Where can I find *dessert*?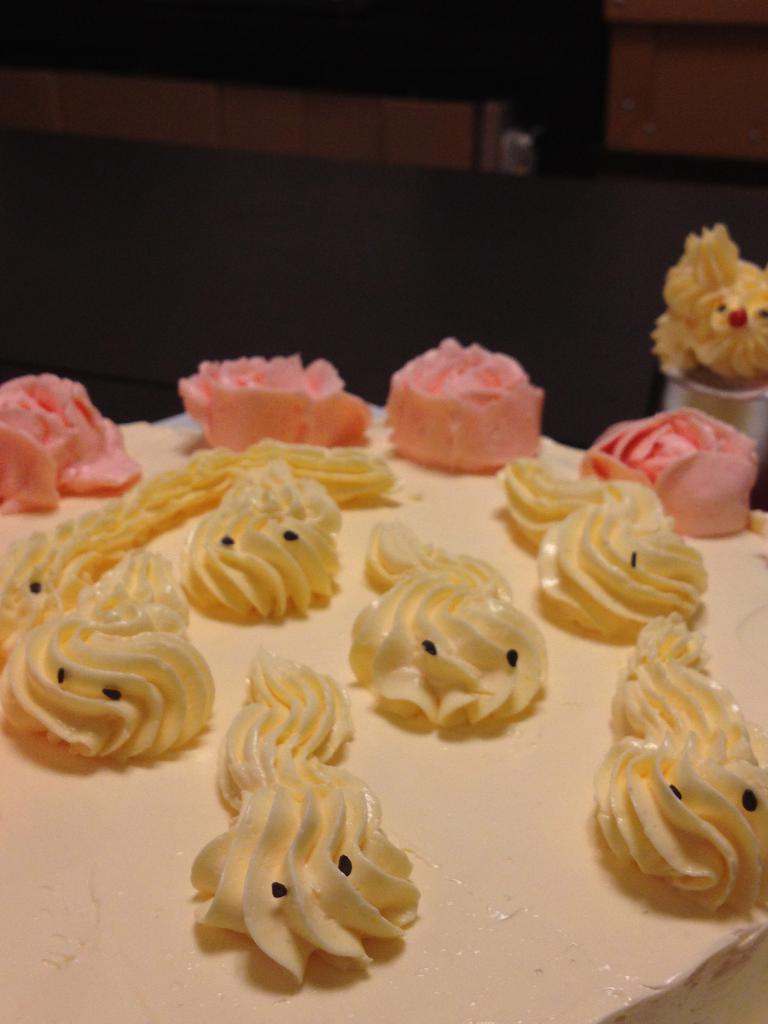
You can find it at 181, 348, 375, 442.
